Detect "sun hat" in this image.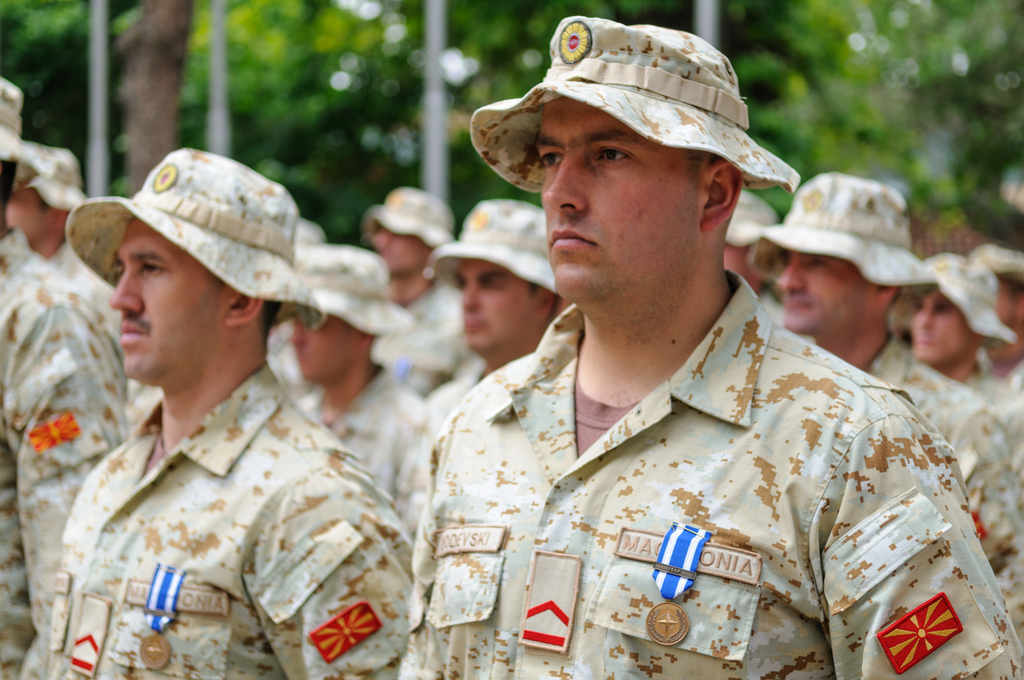
Detection: (0,72,52,188).
